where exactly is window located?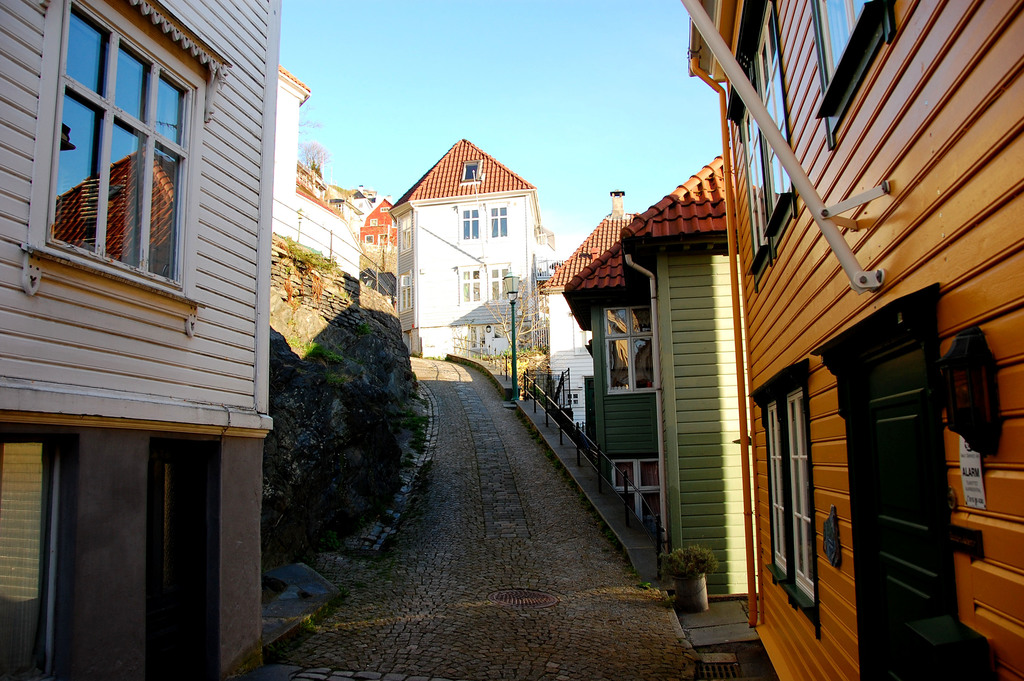
Its bounding box is <region>744, 352, 822, 646</region>.
